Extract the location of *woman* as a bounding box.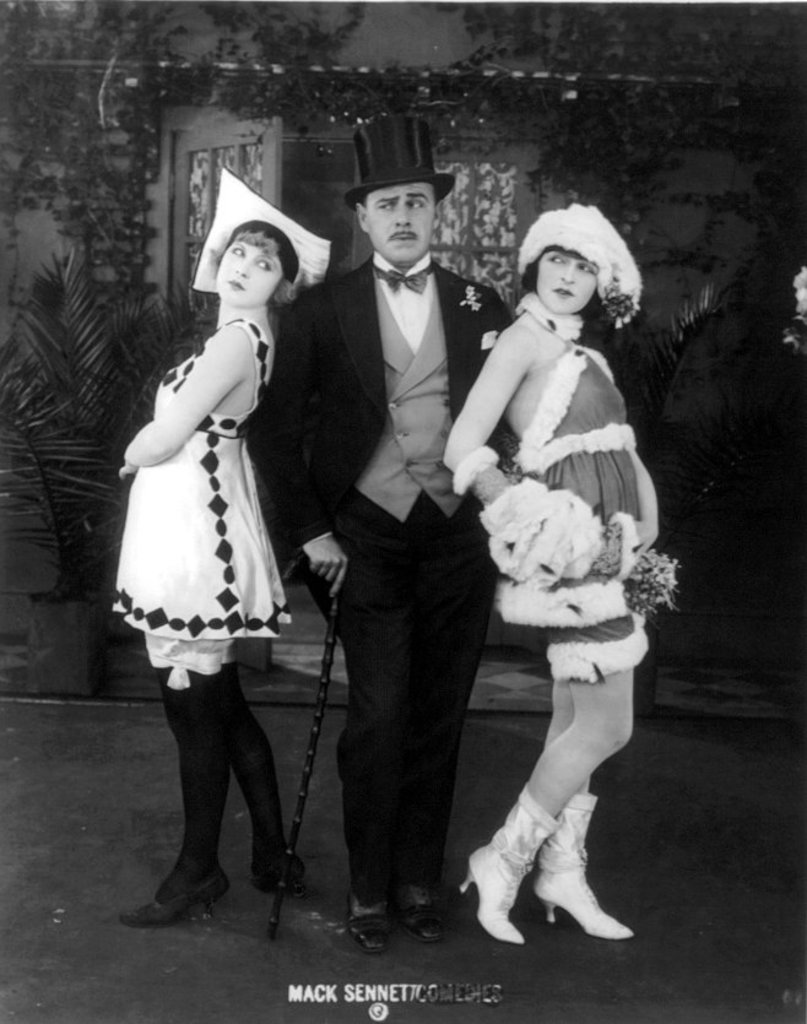
select_region(104, 180, 315, 866).
